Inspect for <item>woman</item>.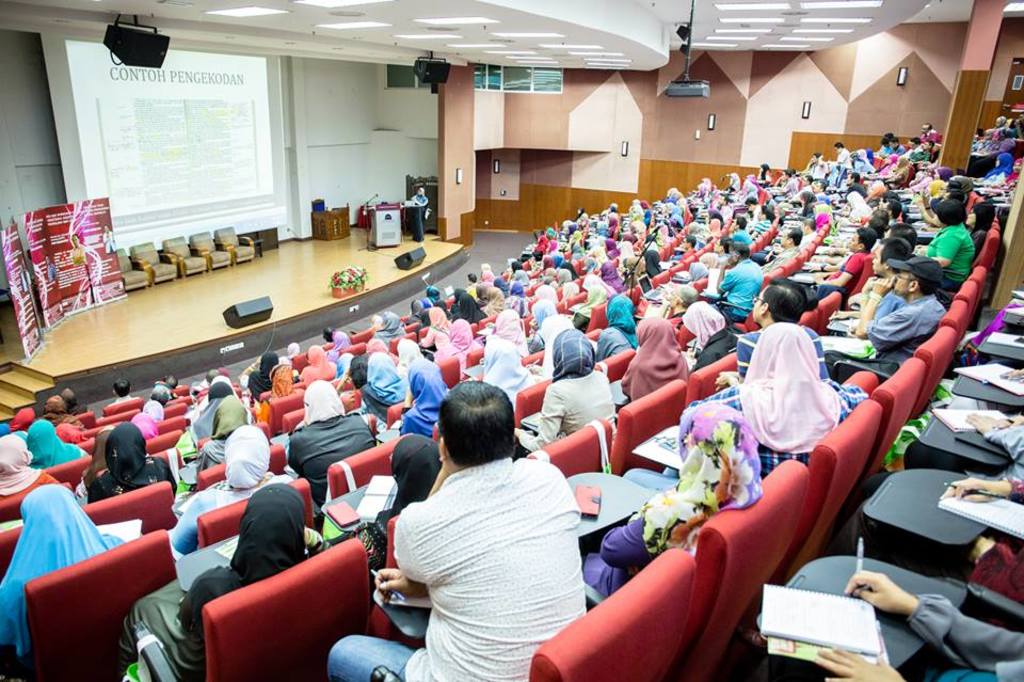
Inspection: 692,249,713,267.
